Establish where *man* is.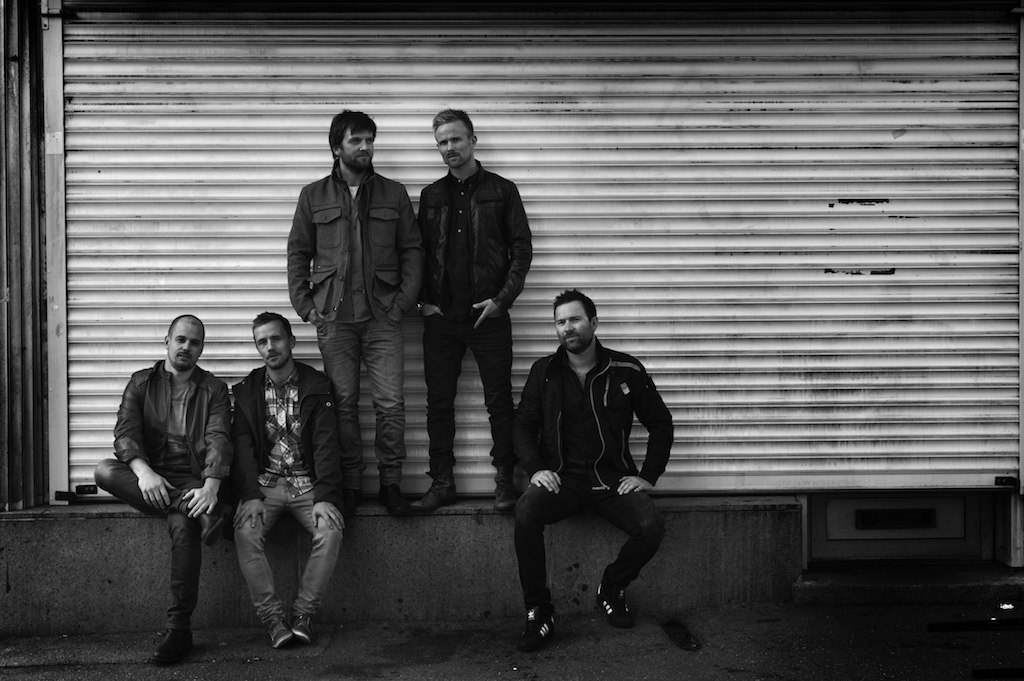
Established at bbox=[407, 108, 534, 513].
